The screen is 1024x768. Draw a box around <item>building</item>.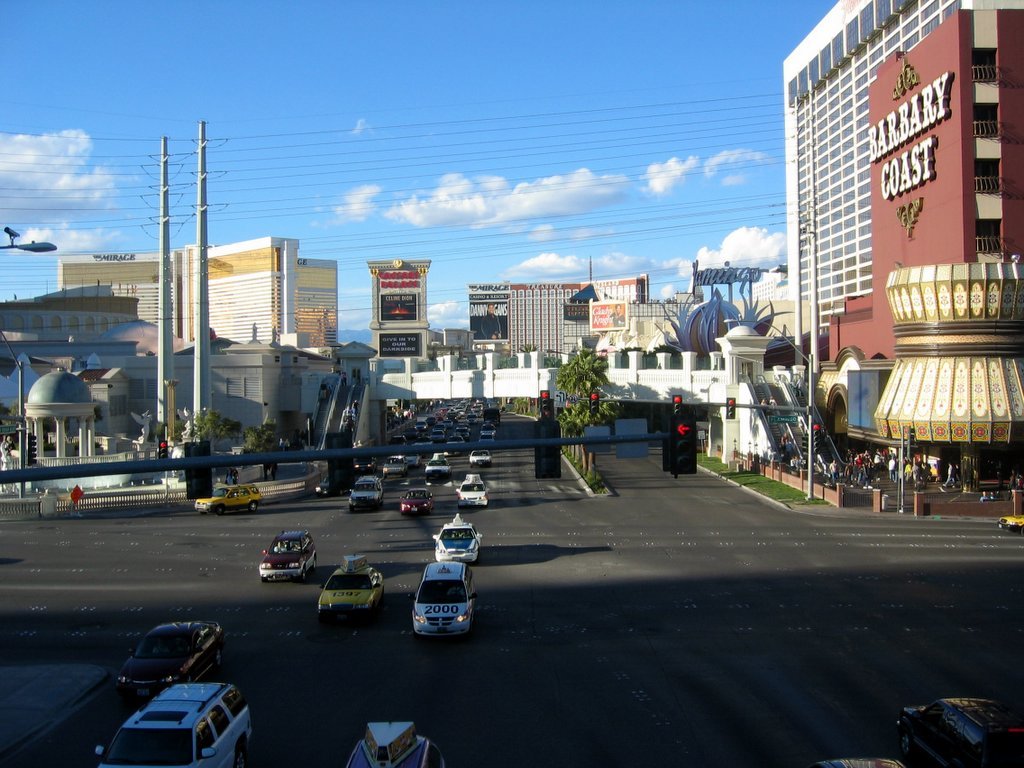
l=62, t=236, r=333, b=346.
